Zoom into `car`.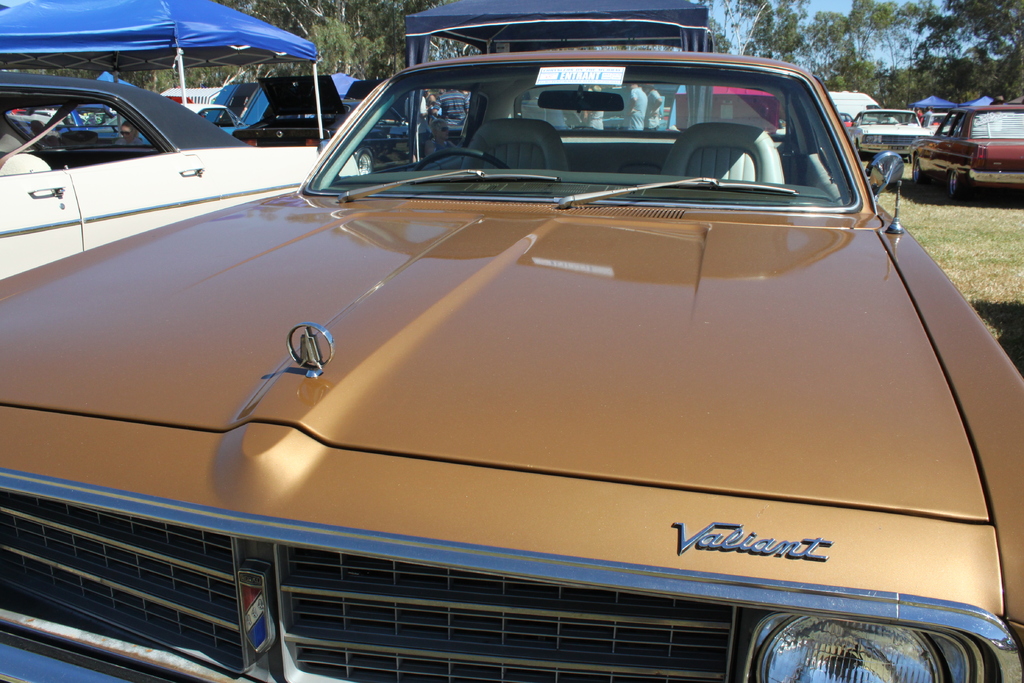
Zoom target: <box>909,106,1023,199</box>.
